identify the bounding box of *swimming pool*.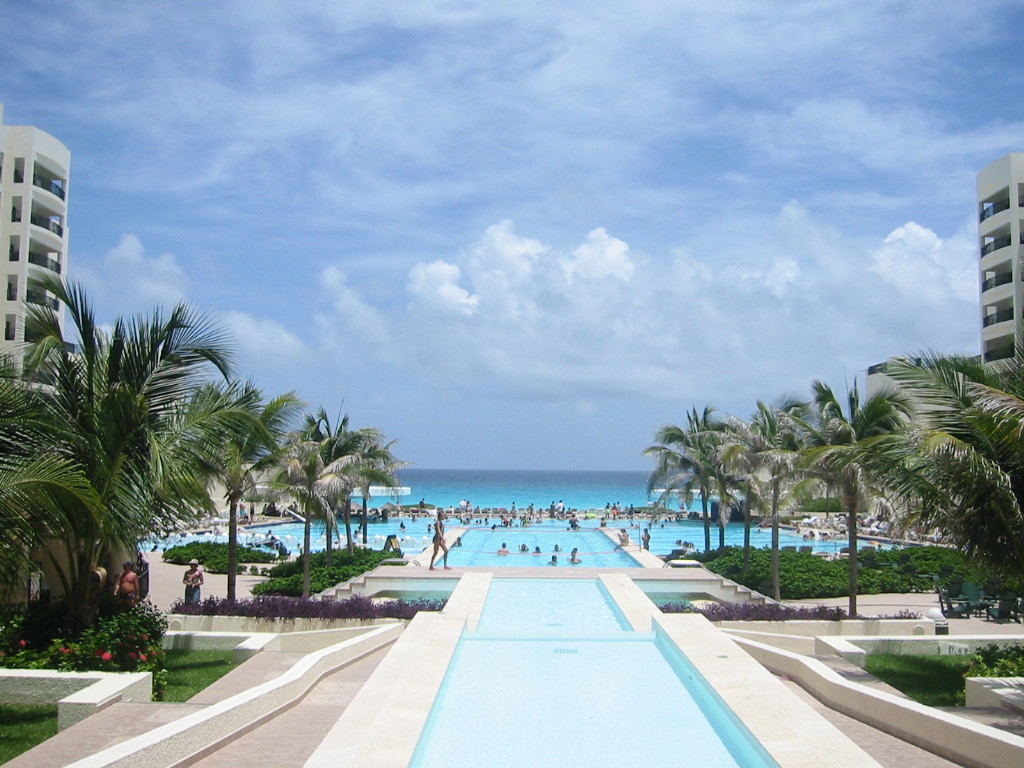
(x1=304, y1=579, x2=885, y2=767).
